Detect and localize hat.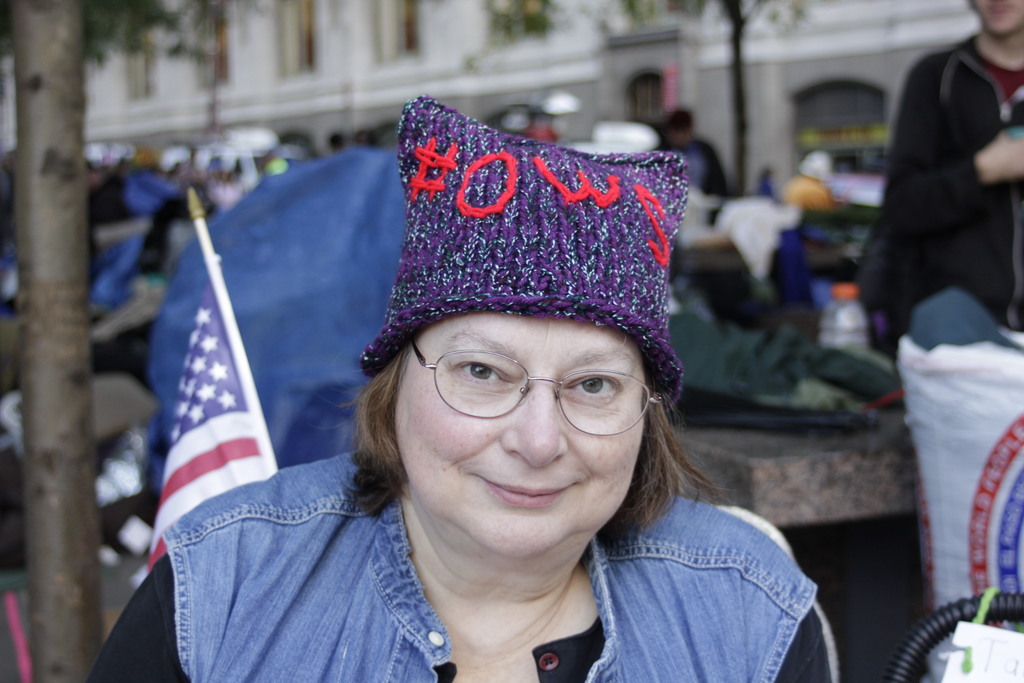
Localized at x1=355, y1=90, x2=696, y2=393.
